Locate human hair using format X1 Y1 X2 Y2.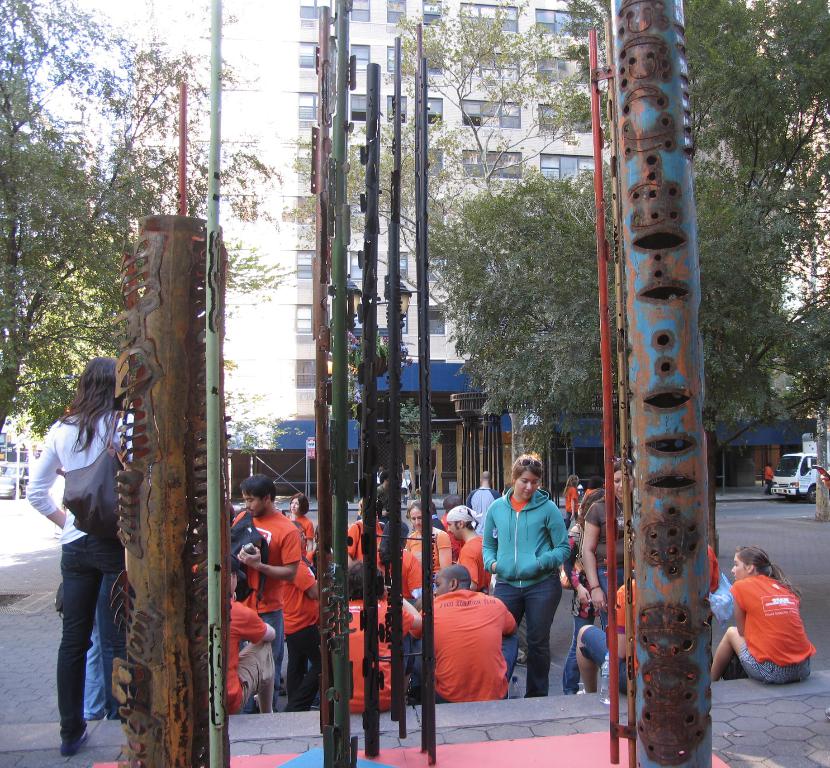
45 363 112 462.
